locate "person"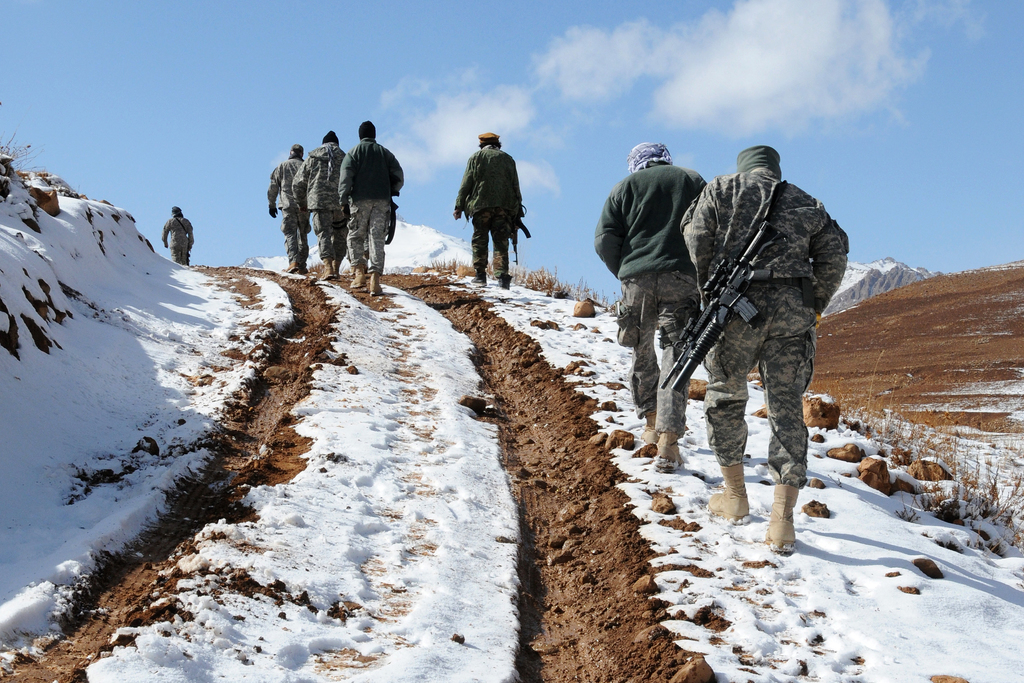
<box>287,126,349,274</box>
